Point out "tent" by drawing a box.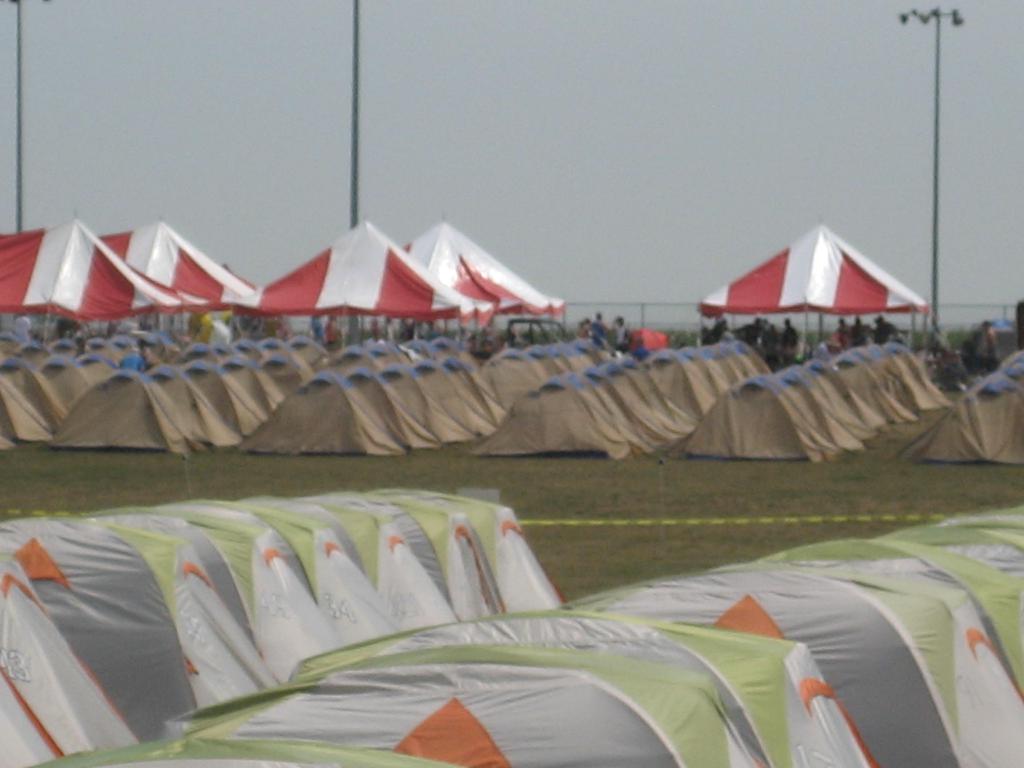
(401, 338, 442, 358).
